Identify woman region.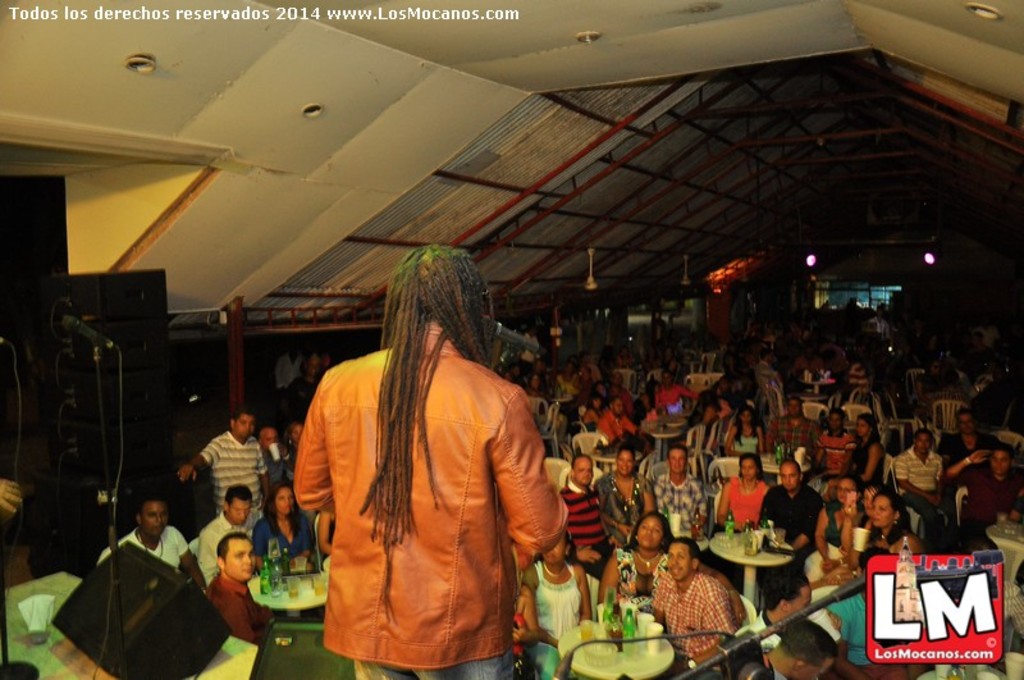
Region: [x1=250, y1=490, x2=311, y2=570].
